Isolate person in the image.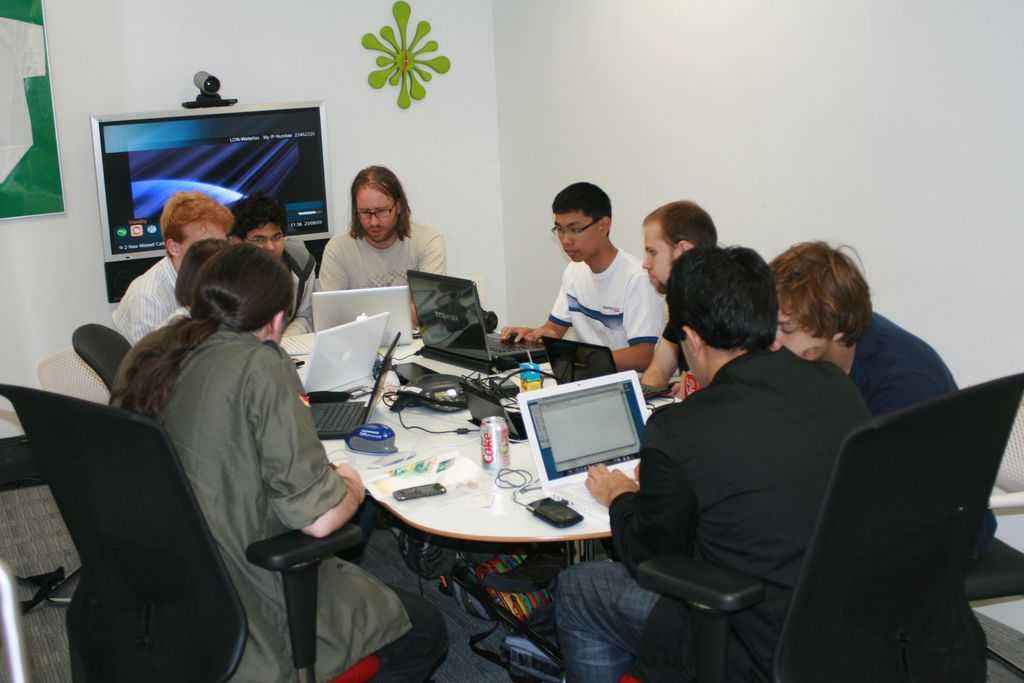
Isolated region: (left=112, top=185, right=239, bottom=356).
